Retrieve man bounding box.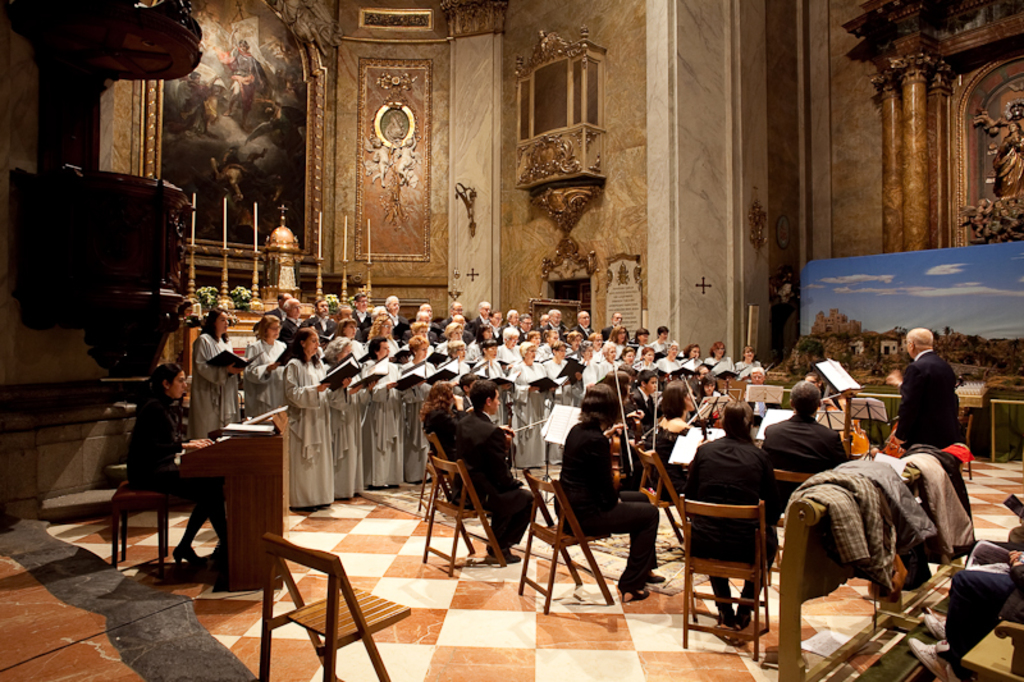
Bounding box: [left=541, top=307, right=568, bottom=342].
